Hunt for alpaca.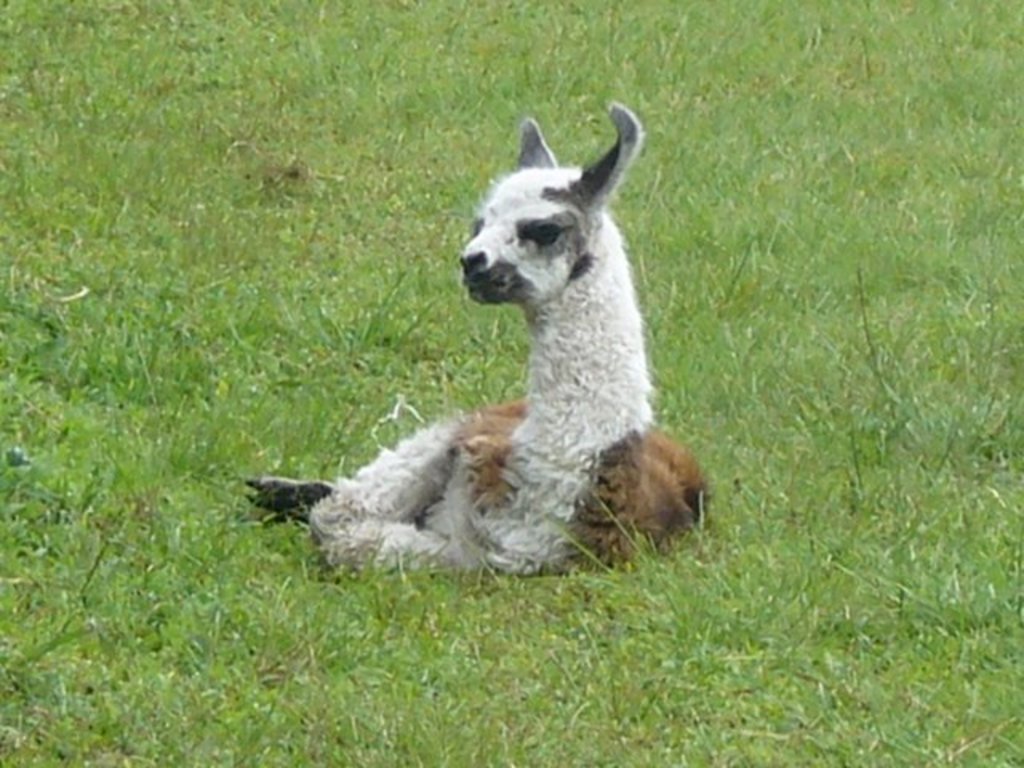
Hunted down at 243, 96, 714, 578.
